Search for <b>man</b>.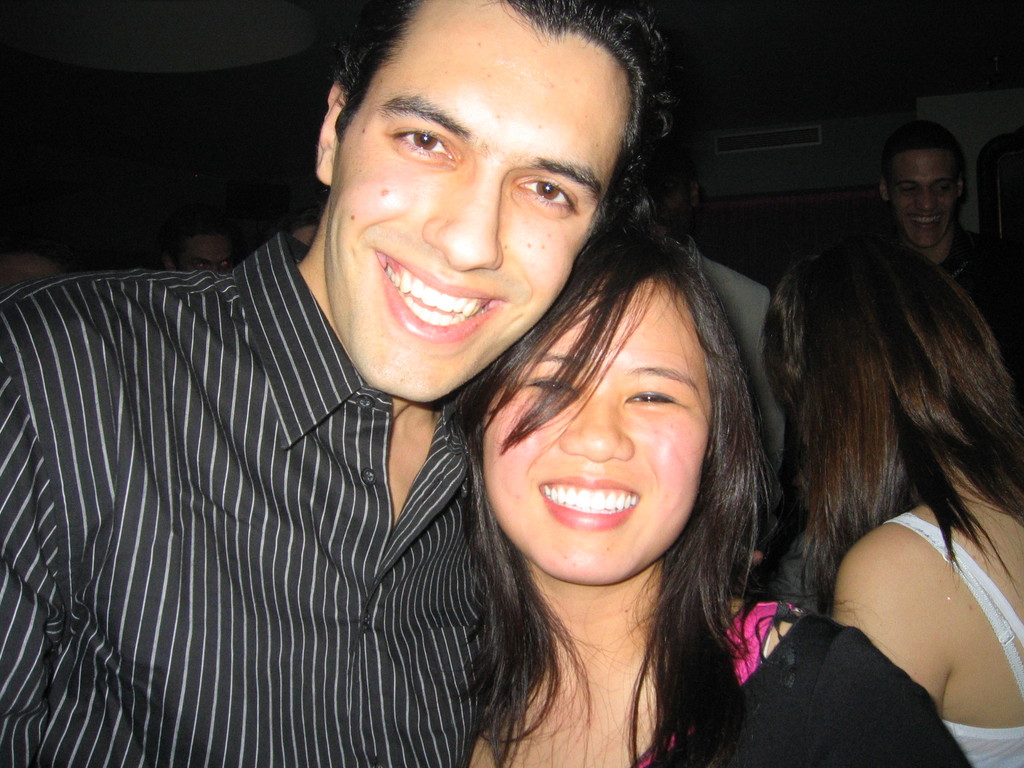
Found at l=865, t=112, r=1023, b=394.
